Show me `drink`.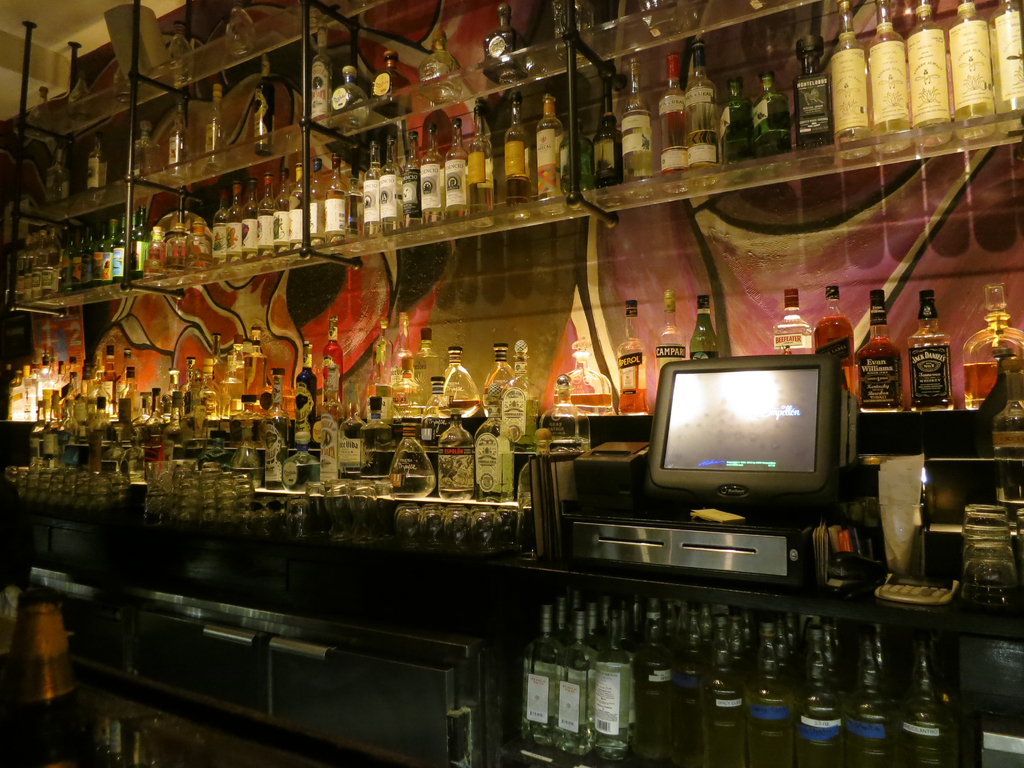
`drink` is here: crop(375, 48, 411, 113).
